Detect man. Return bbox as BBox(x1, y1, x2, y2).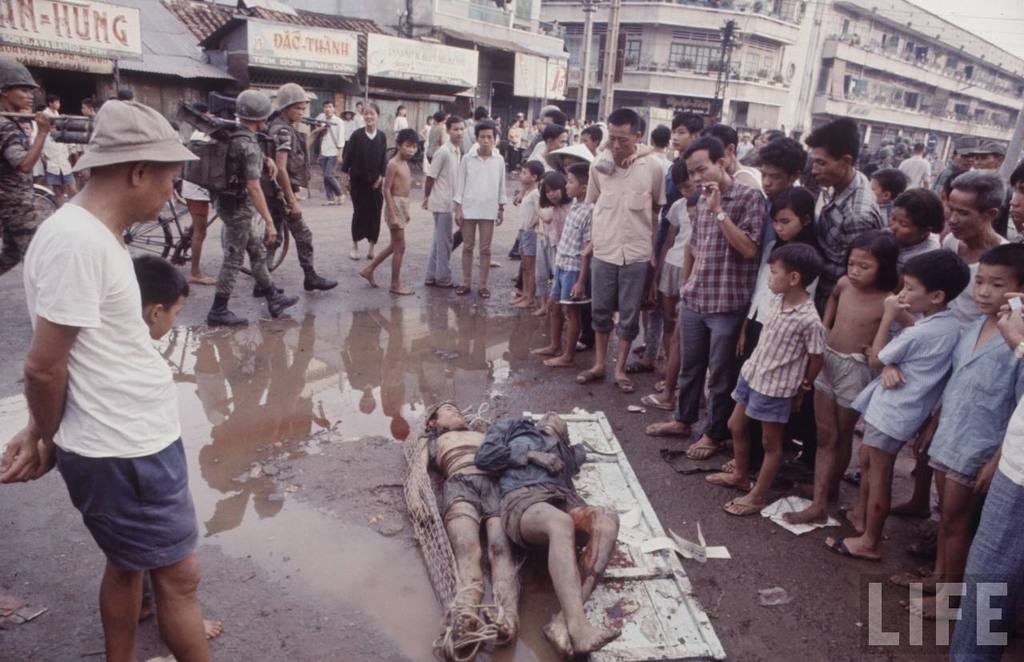
BBox(312, 100, 344, 206).
